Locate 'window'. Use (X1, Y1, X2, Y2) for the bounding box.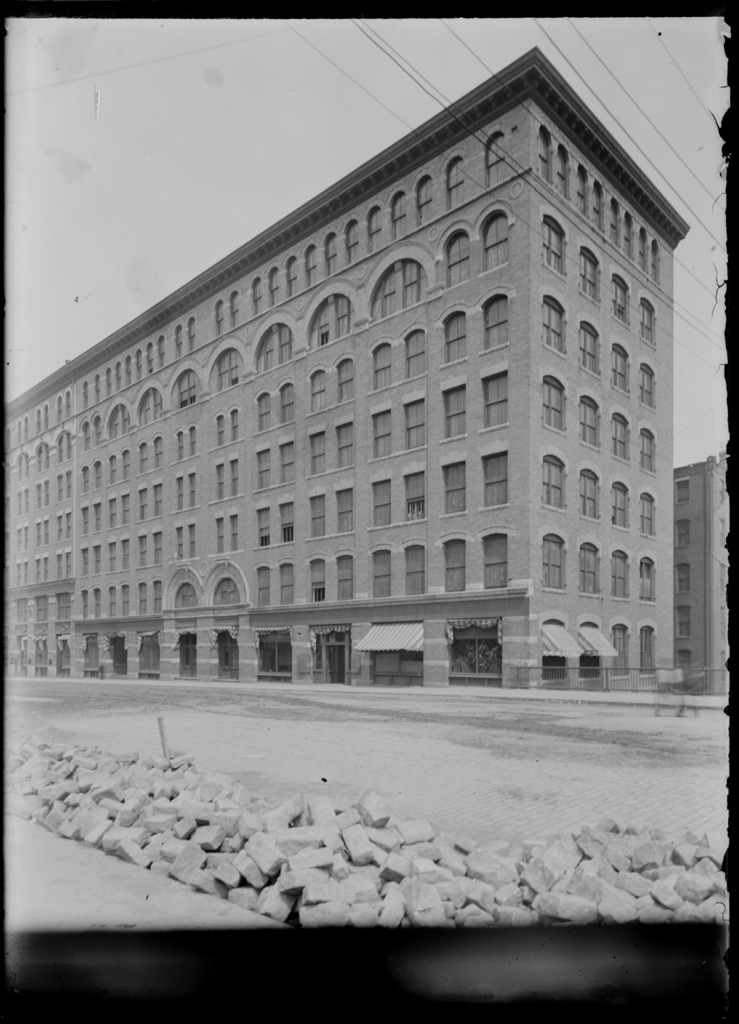
(444, 156, 476, 205).
